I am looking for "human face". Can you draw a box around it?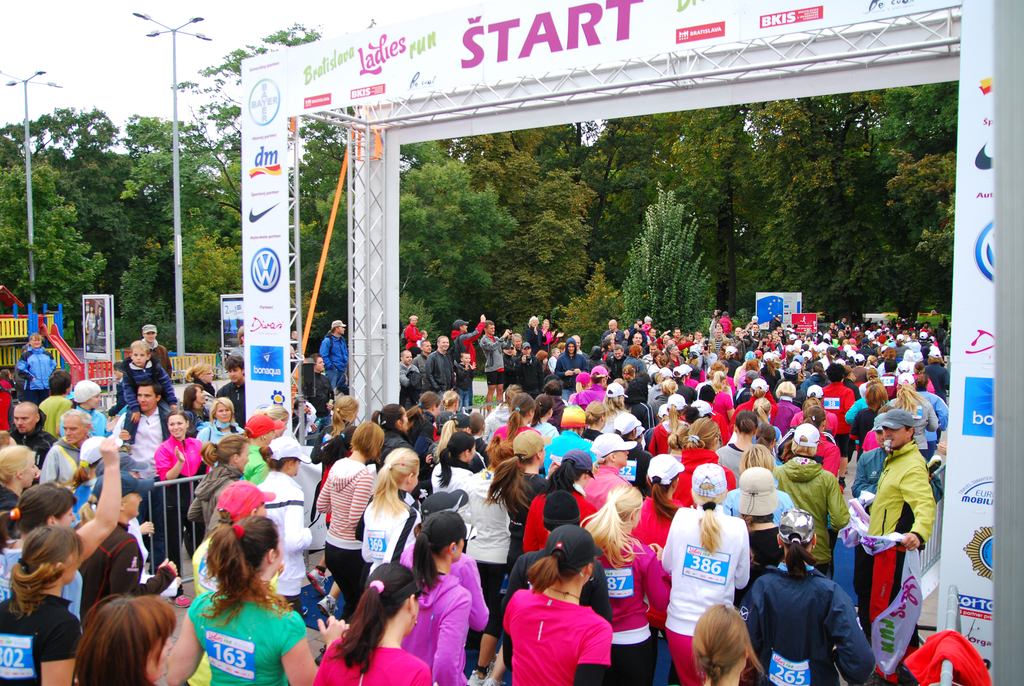
Sure, the bounding box is (237,442,253,468).
